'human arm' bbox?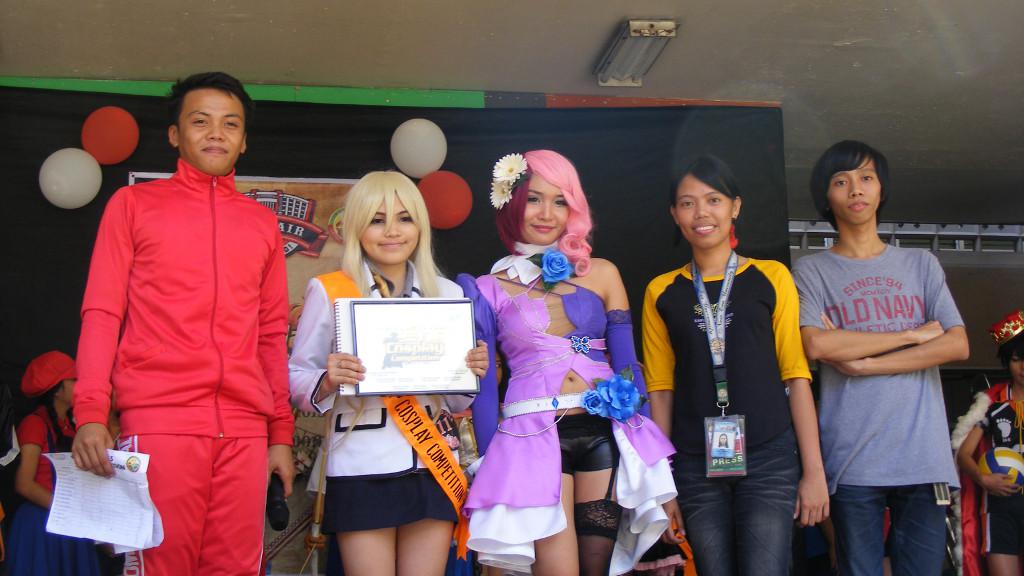
rect(803, 235, 952, 357)
